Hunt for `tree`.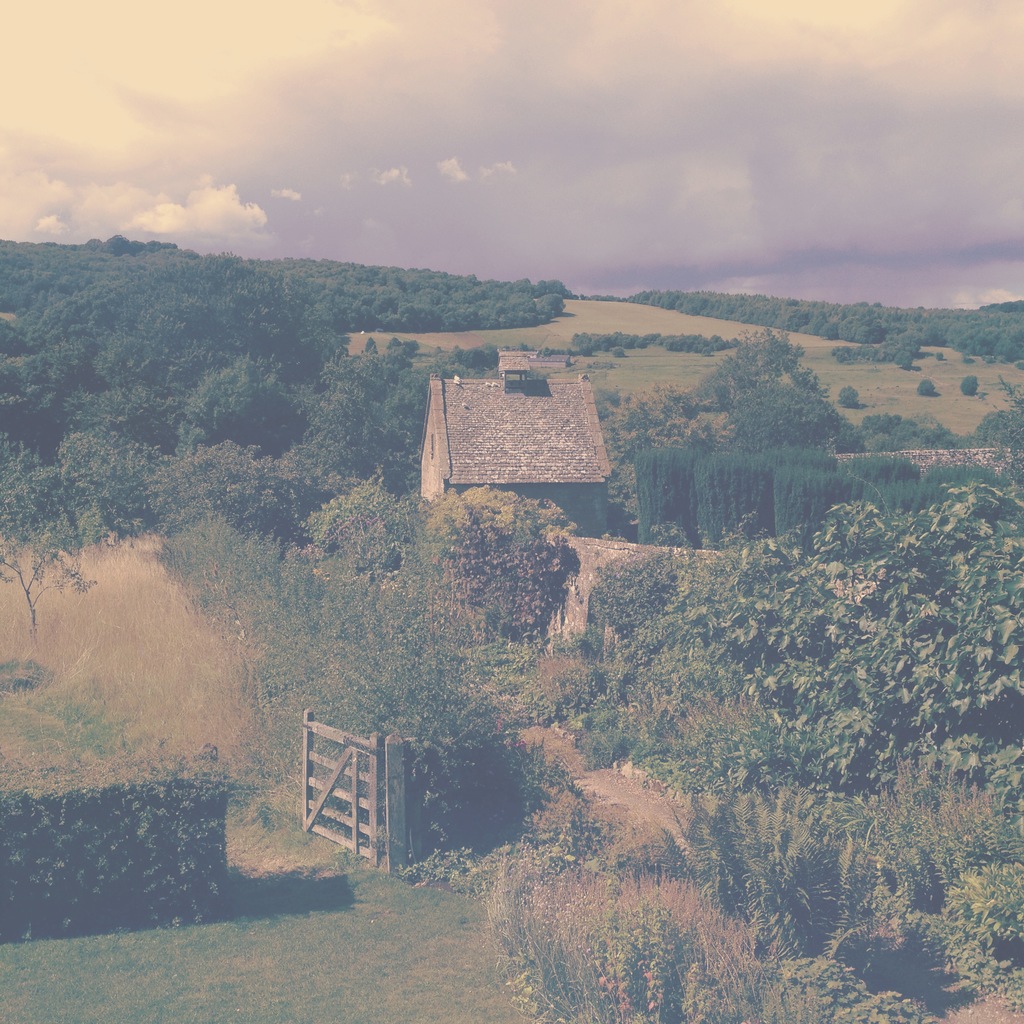
Hunted down at 422 476 586 643.
